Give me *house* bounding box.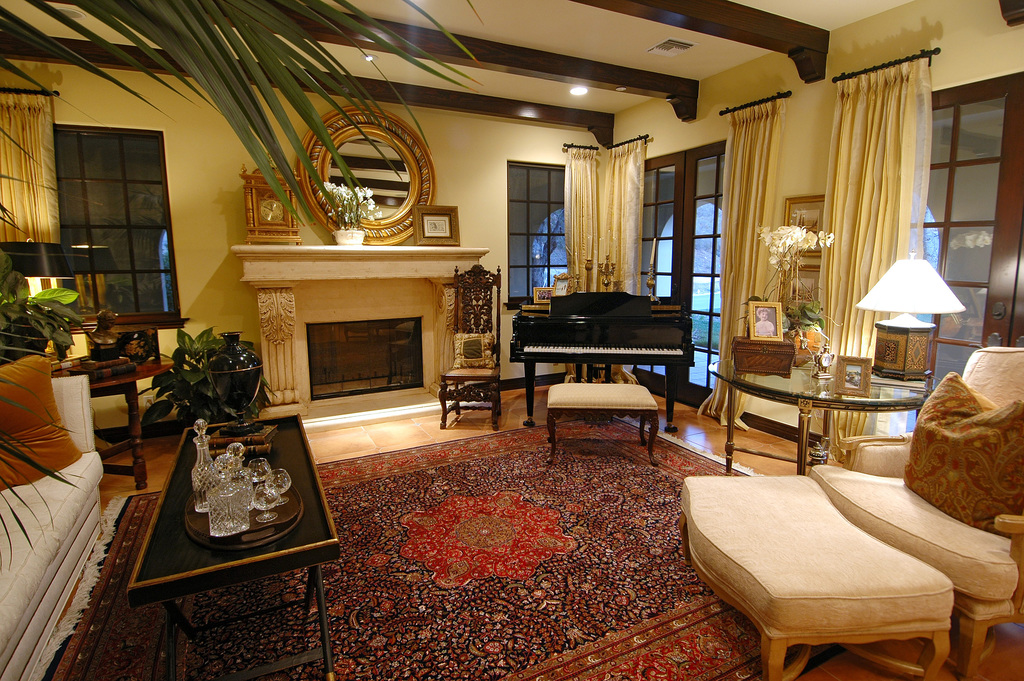
[x1=0, y1=0, x2=1023, y2=680].
